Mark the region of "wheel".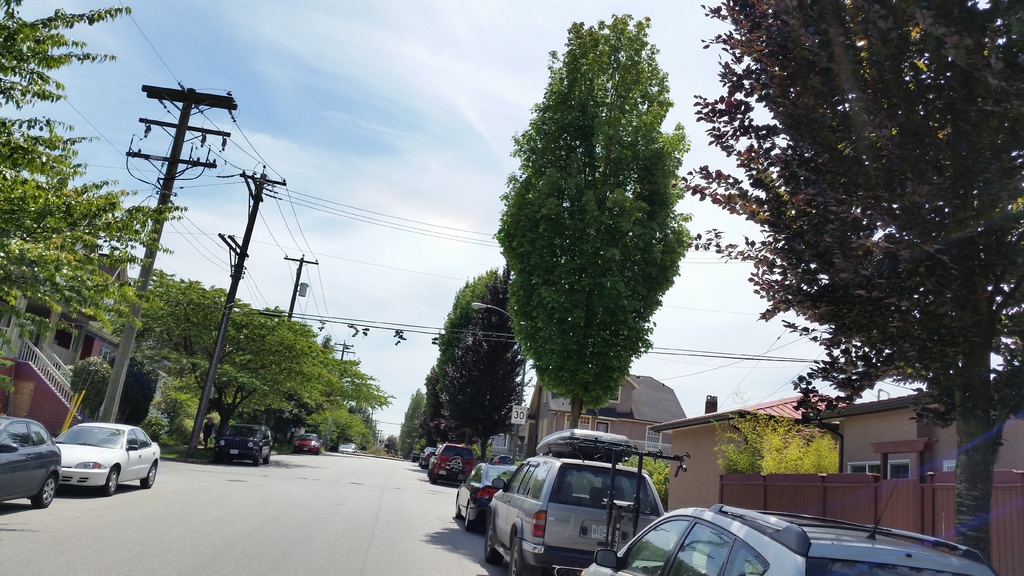
Region: {"x1": 143, "y1": 460, "x2": 158, "y2": 492}.
